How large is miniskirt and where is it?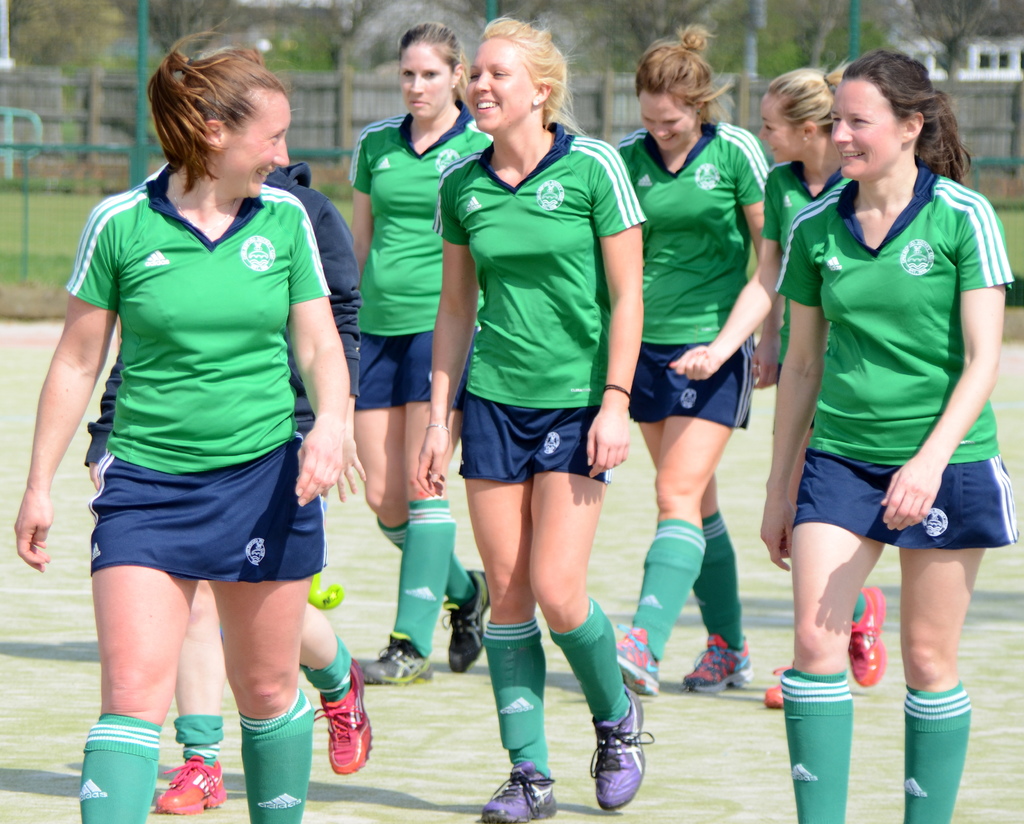
Bounding box: pyautogui.locateOnScreen(789, 446, 1018, 553).
